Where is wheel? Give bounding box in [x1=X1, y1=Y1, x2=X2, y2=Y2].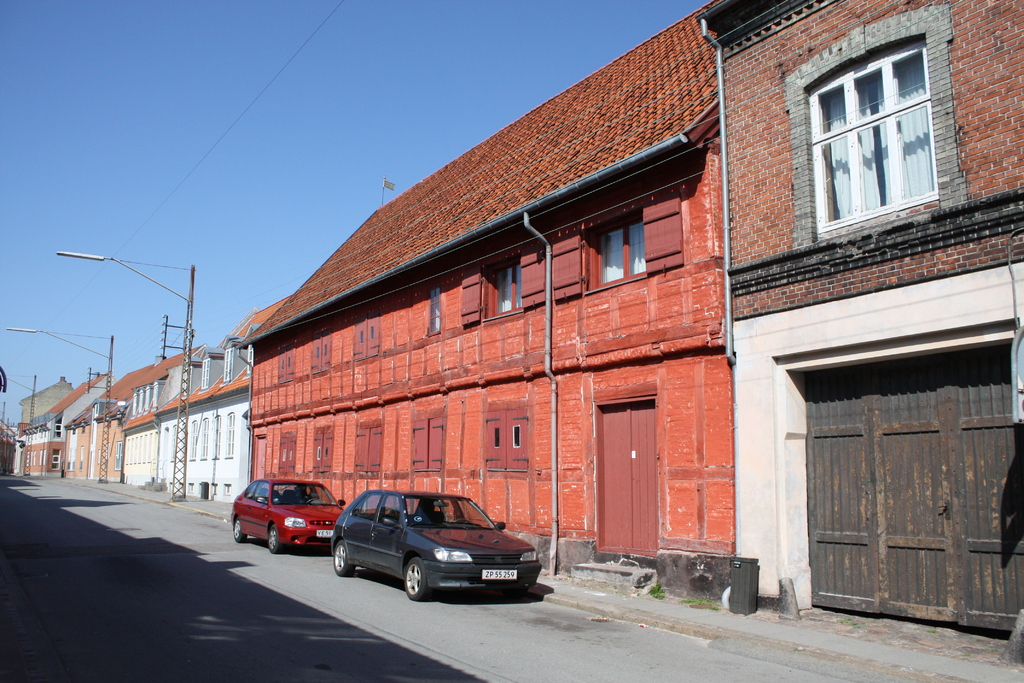
[x1=328, y1=538, x2=353, y2=575].
